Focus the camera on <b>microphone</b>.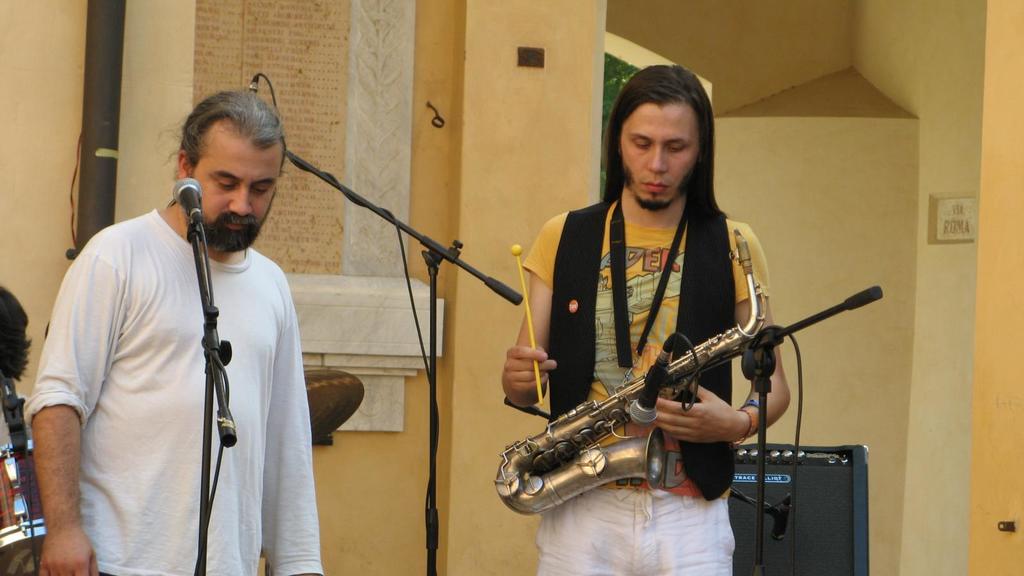
Focus region: x1=172 y1=174 x2=205 y2=215.
